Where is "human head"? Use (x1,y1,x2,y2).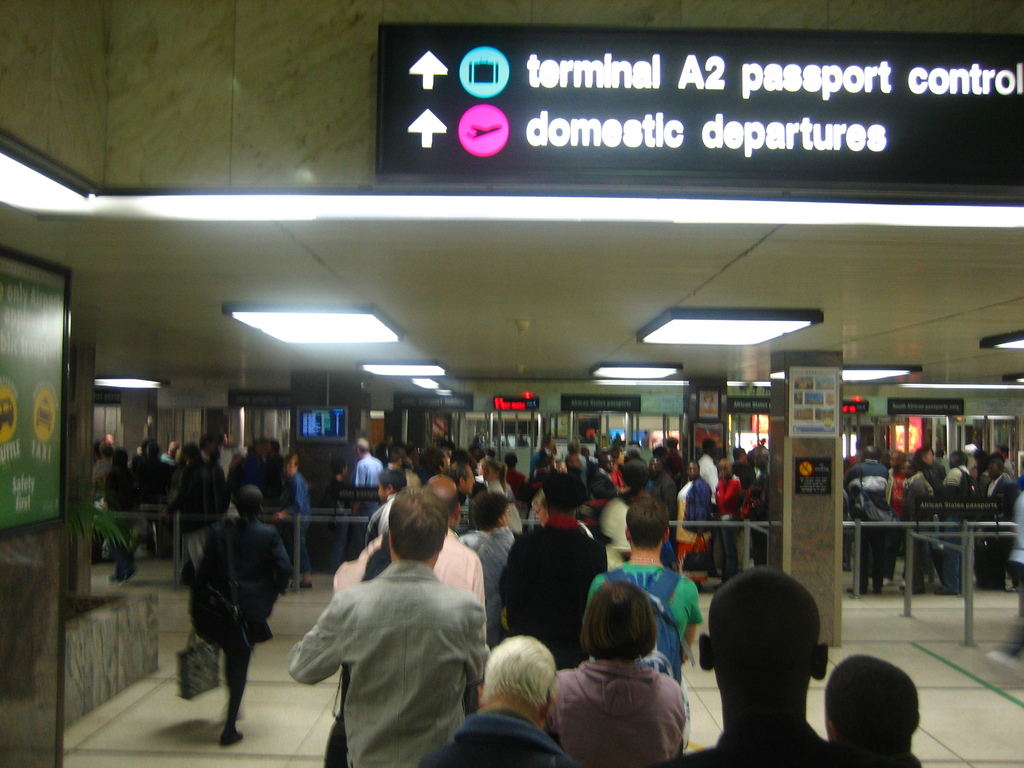
(686,458,701,479).
